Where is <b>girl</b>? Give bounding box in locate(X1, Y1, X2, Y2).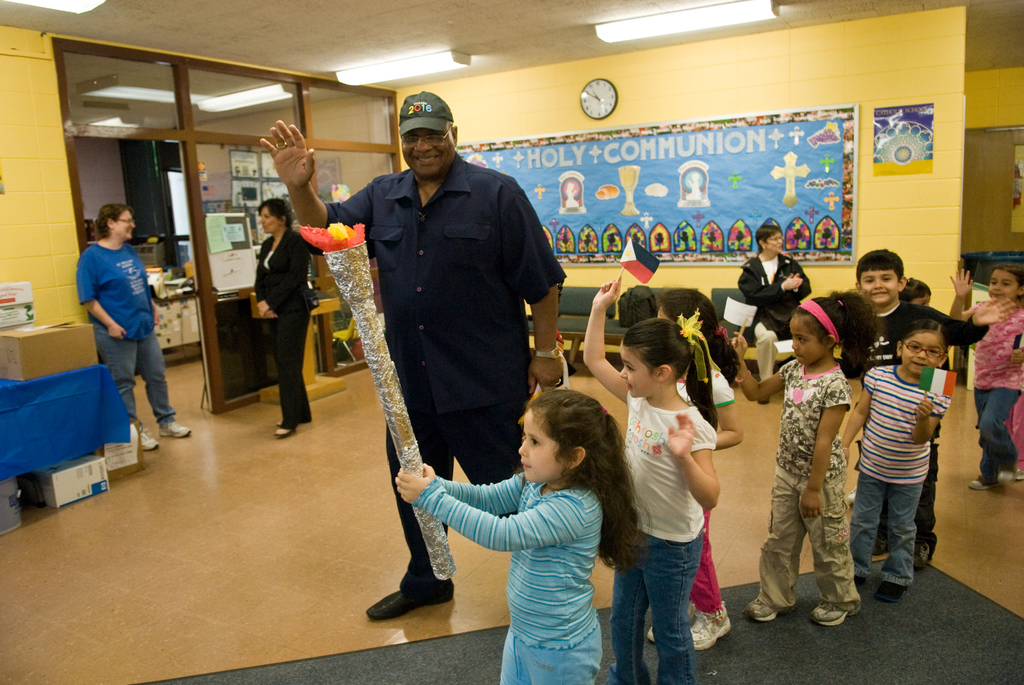
locate(582, 273, 723, 684).
